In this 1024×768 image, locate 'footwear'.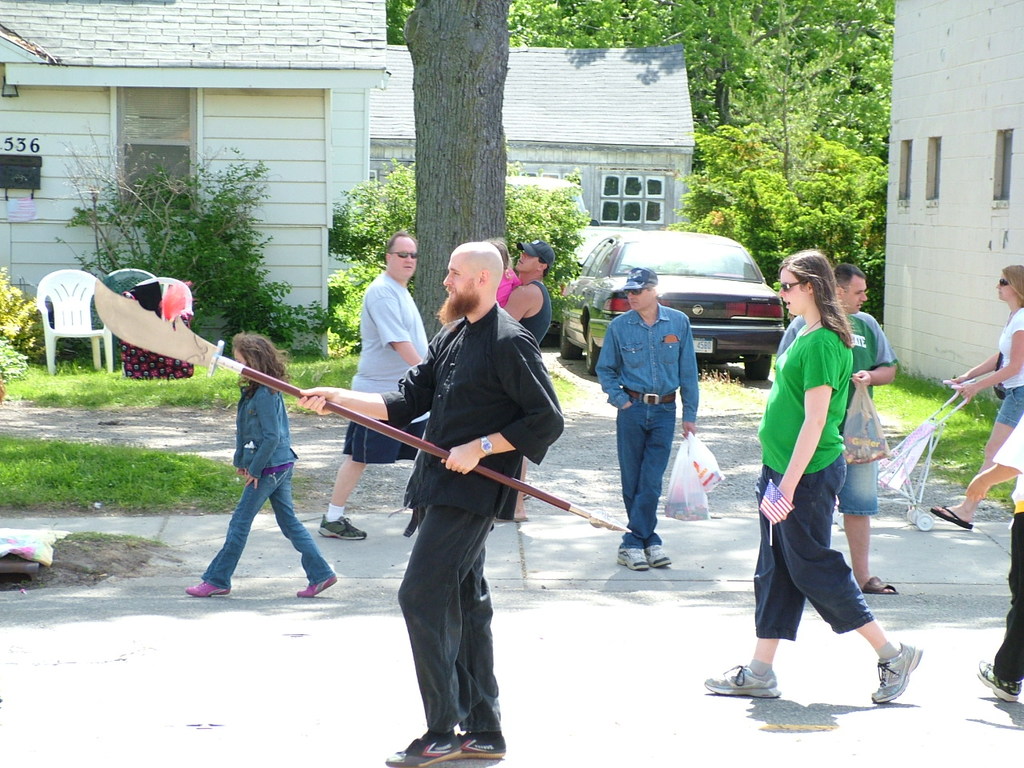
Bounding box: left=294, top=575, right=334, bottom=601.
